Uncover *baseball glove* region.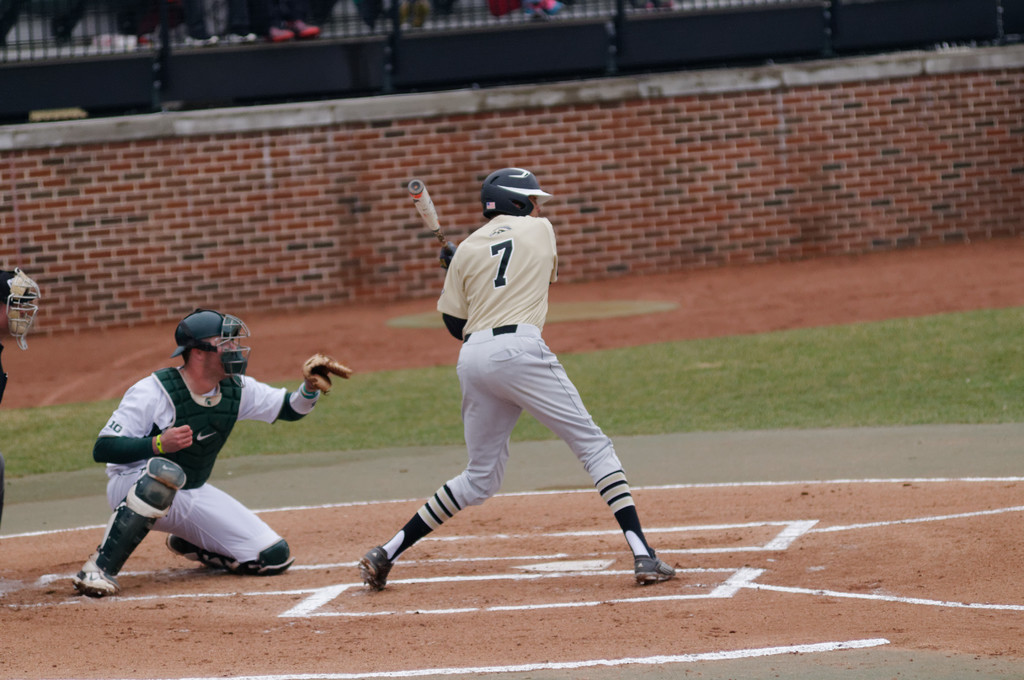
Uncovered: bbox=(302, 350, 353, 393).
